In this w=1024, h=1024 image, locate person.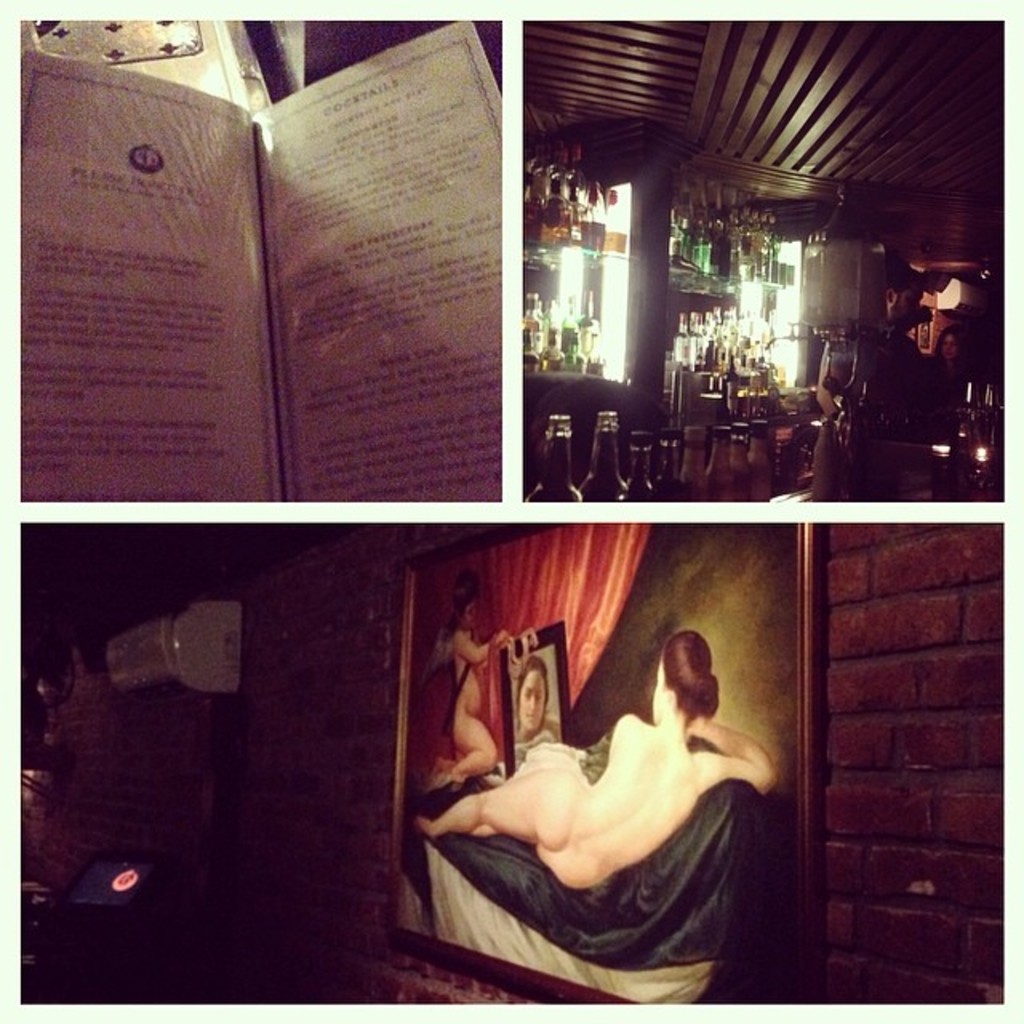
Bounding box: [x1=811, y1=251, x2=930, y2=502].
